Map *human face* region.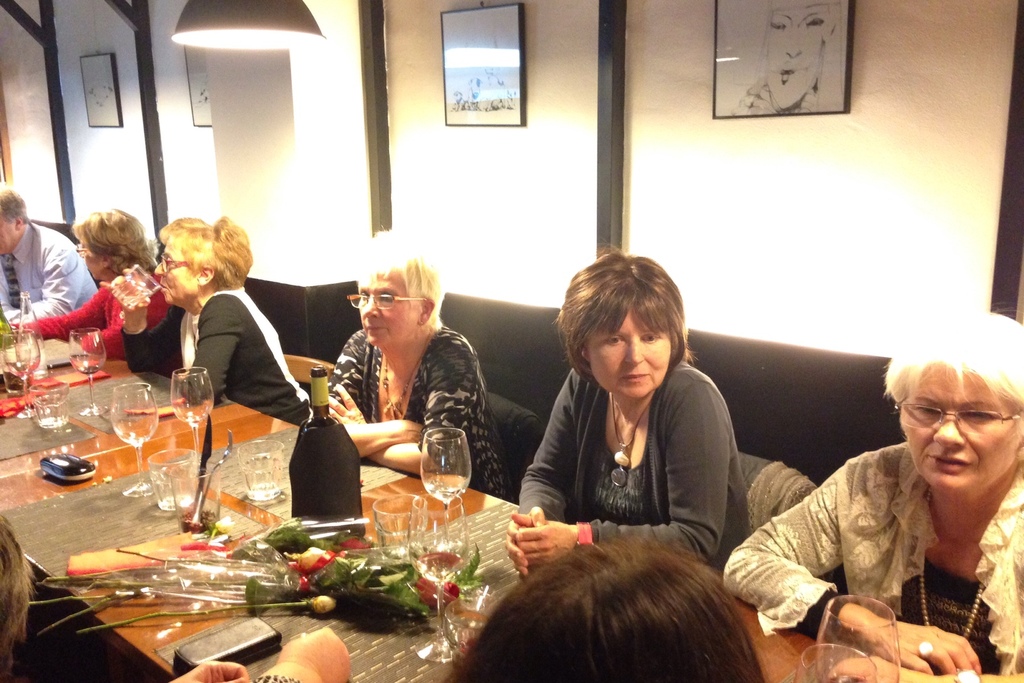
Mapped to <box>152,244,195,300</box>.
